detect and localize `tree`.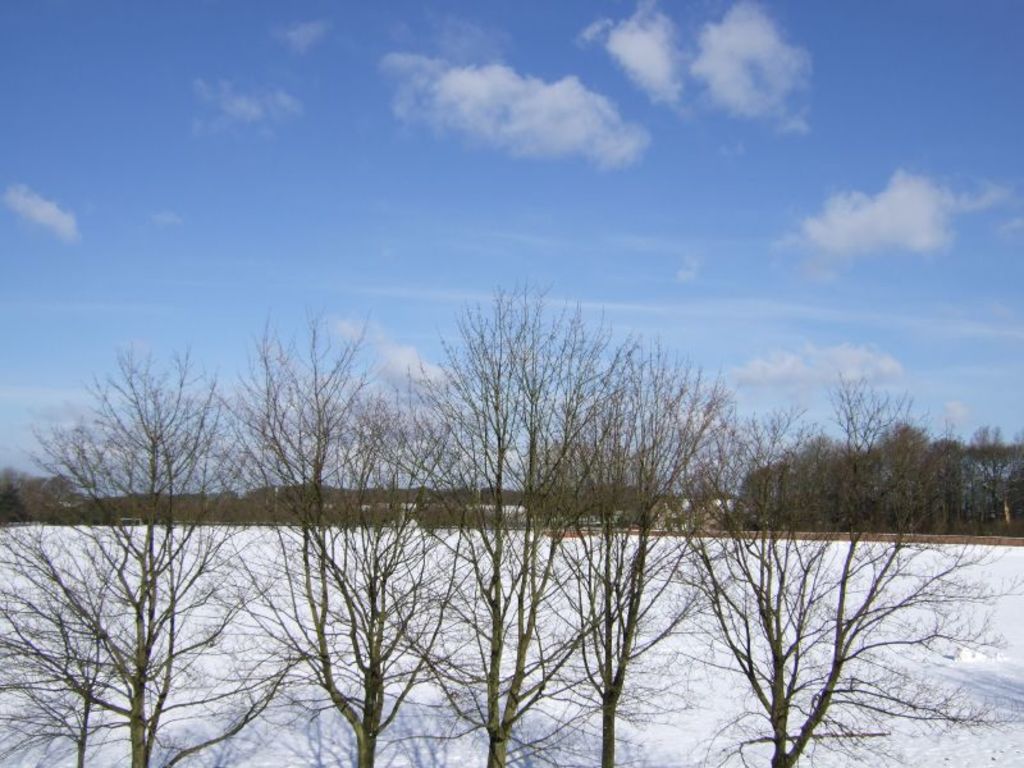
Localized at 618 349 833 767.
